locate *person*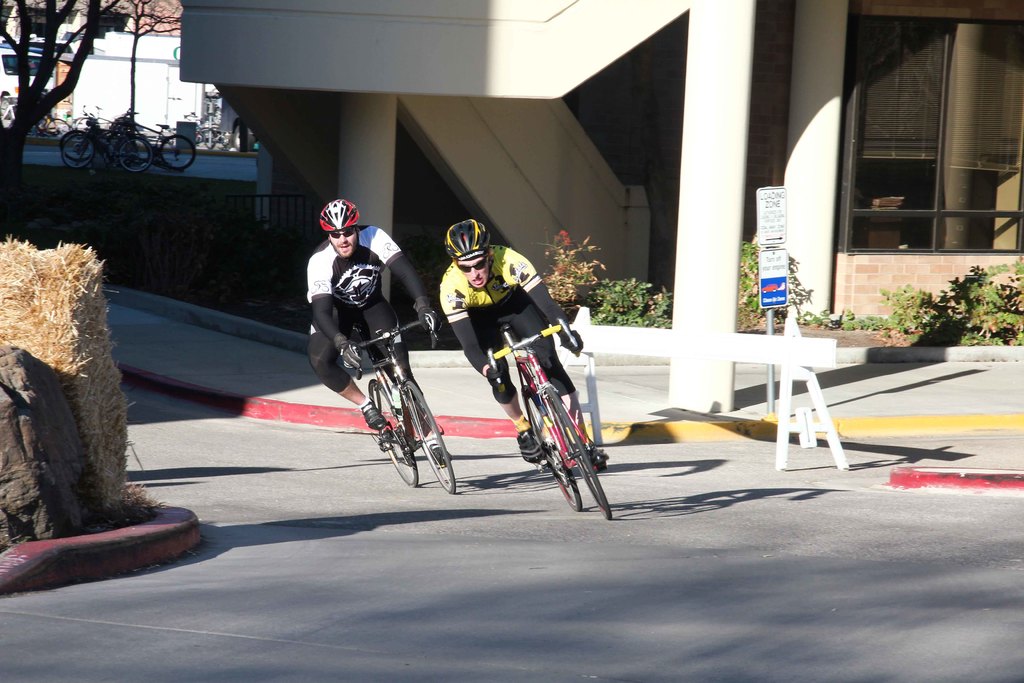
bbox=[440, 217, 607, 473]
